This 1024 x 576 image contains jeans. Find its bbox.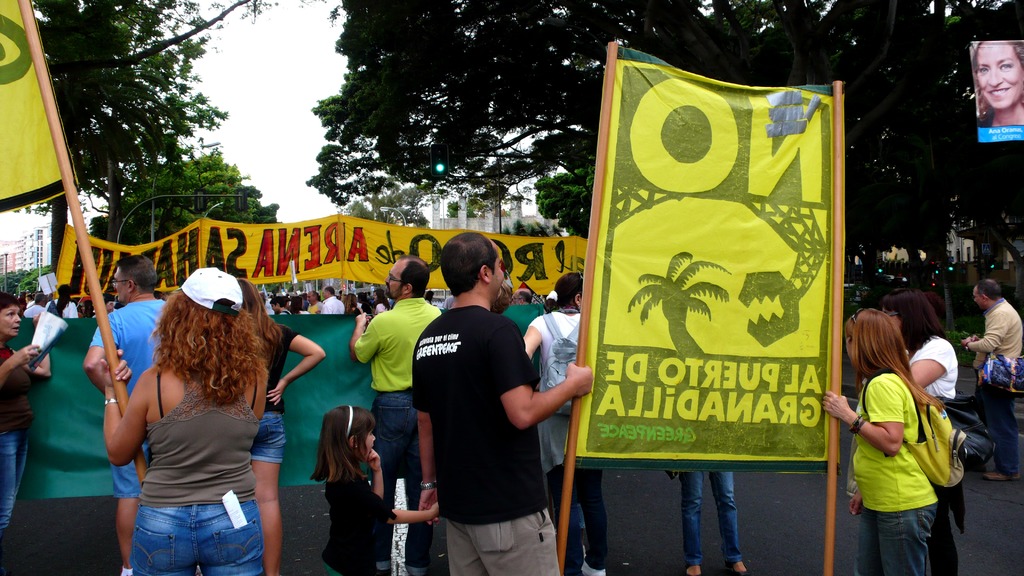
pyautogui.locateOnScreen(117, 486, 266, 572).
